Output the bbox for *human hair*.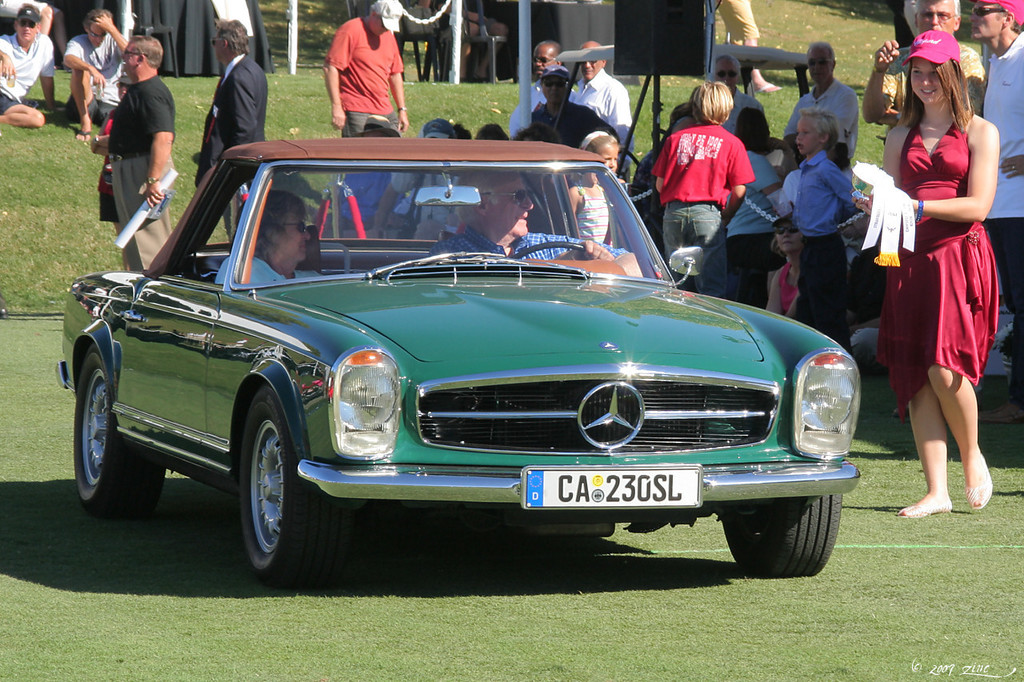
x1=456 y1=171 x2=498 y2=225.
